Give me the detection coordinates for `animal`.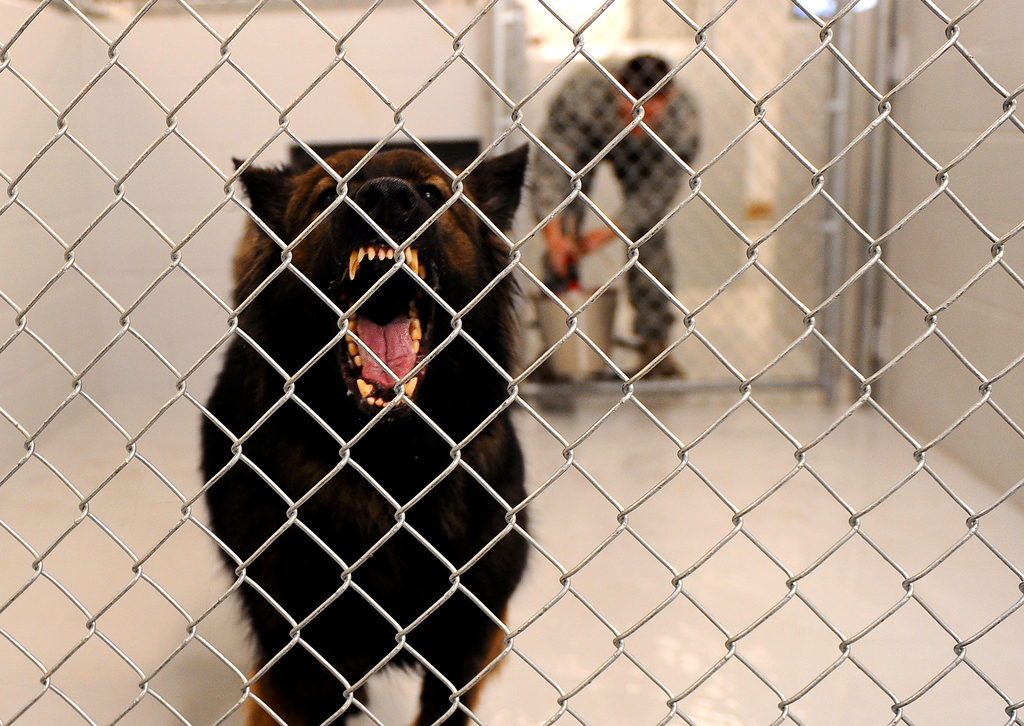
BBox(196, 141, 531, 725).
